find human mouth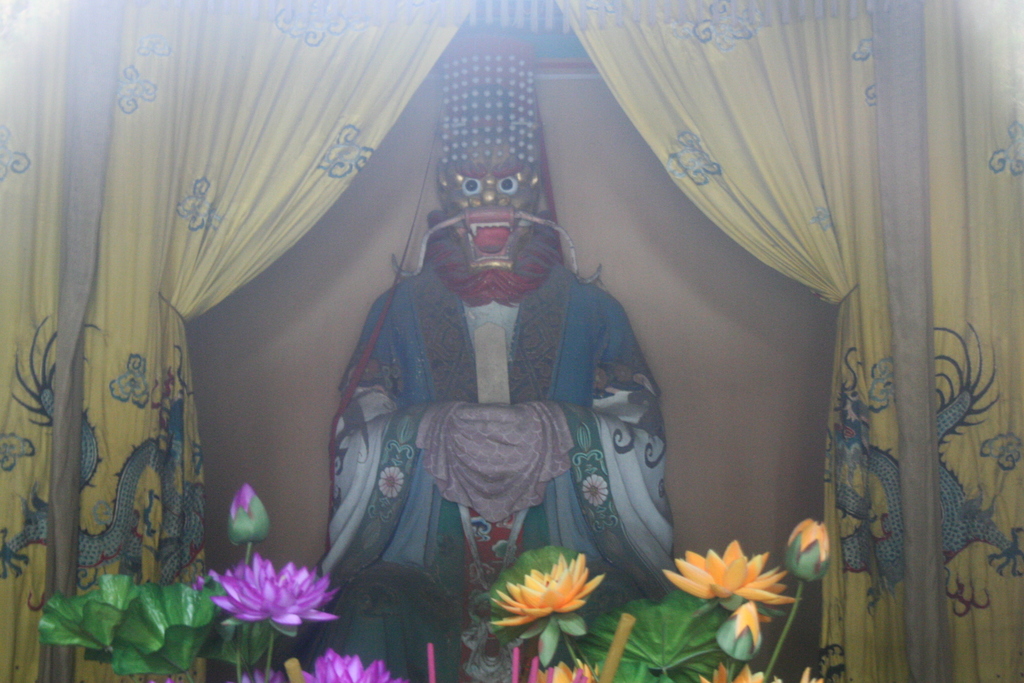
(461,217,516,254)
